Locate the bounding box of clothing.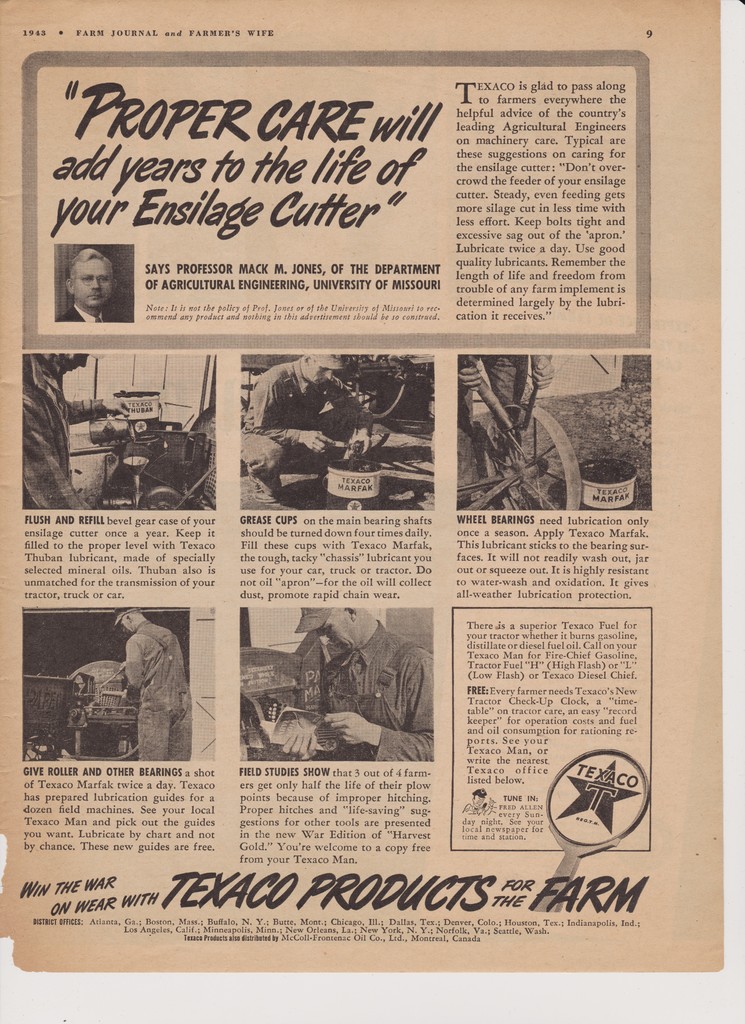
Bounding box: 252, 627, 431, 774.
